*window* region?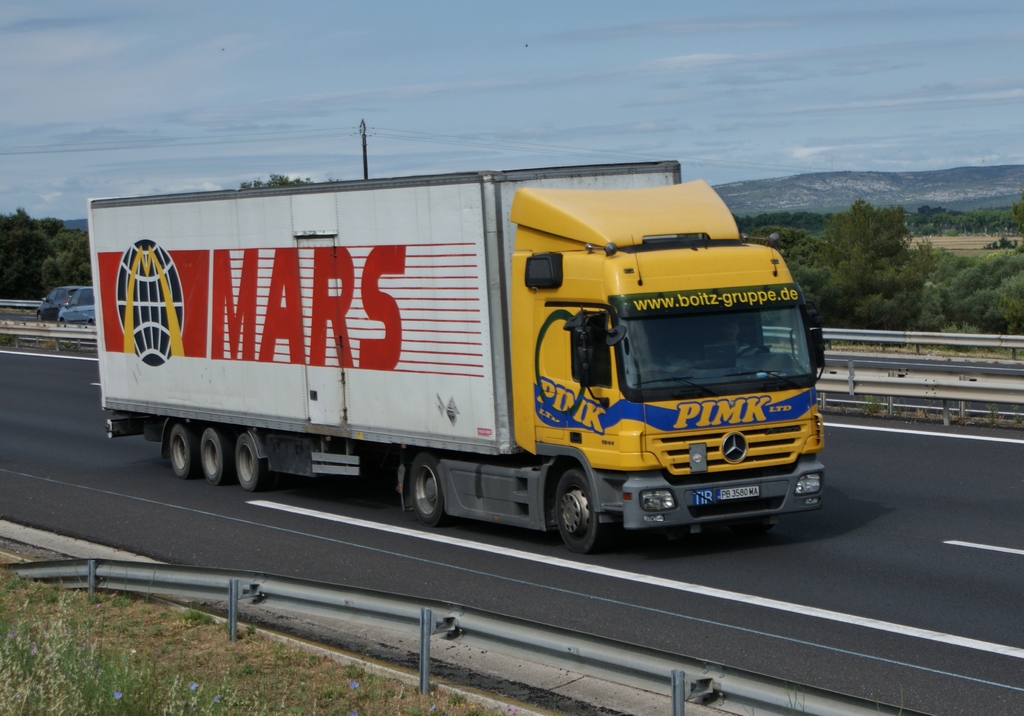
[left=61, top=286, right=68, bottom=304]
